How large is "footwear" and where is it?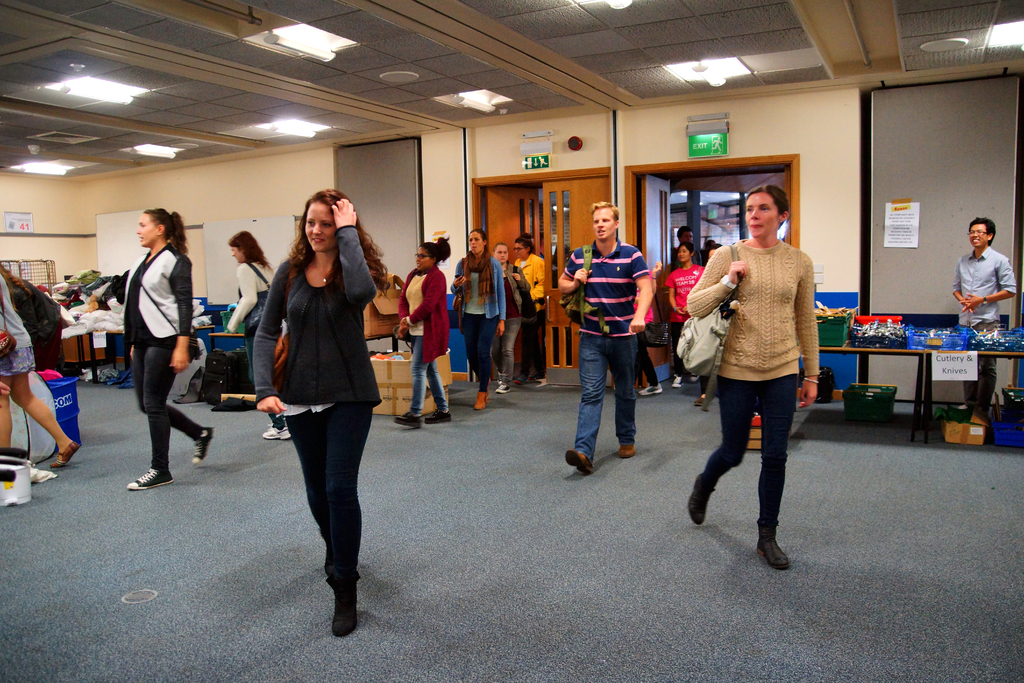
Bounding box: left=60, top=440, right=81, bottom=470.
